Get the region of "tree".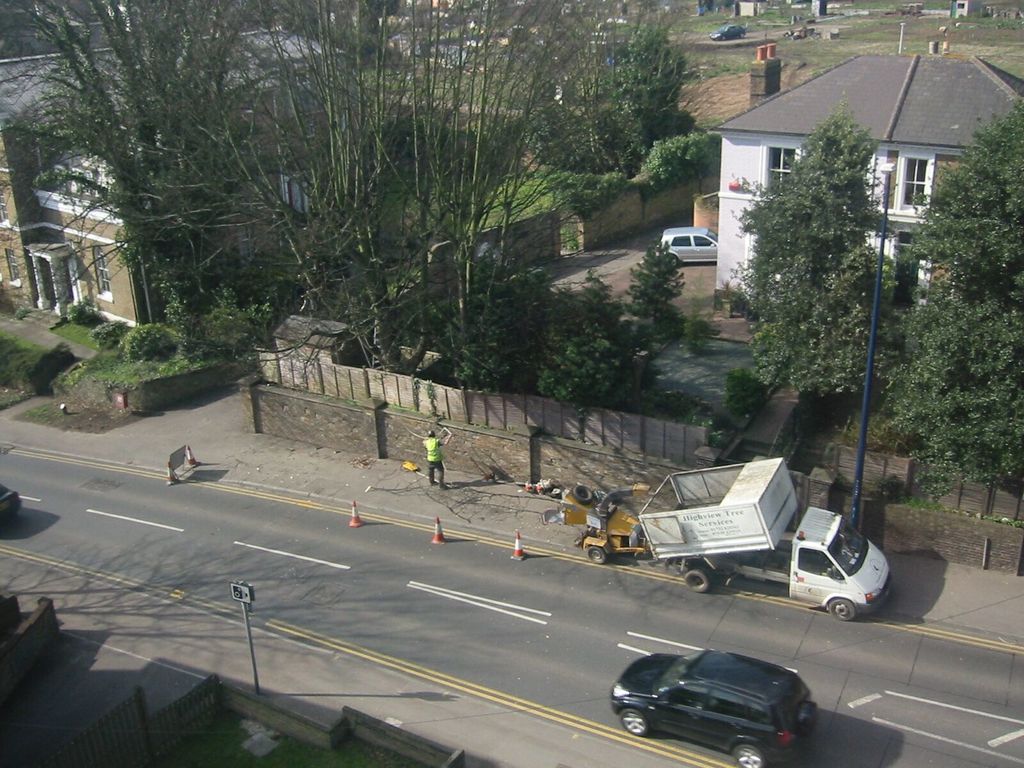
(left=911, top=94, right=1018, bottom=520).
